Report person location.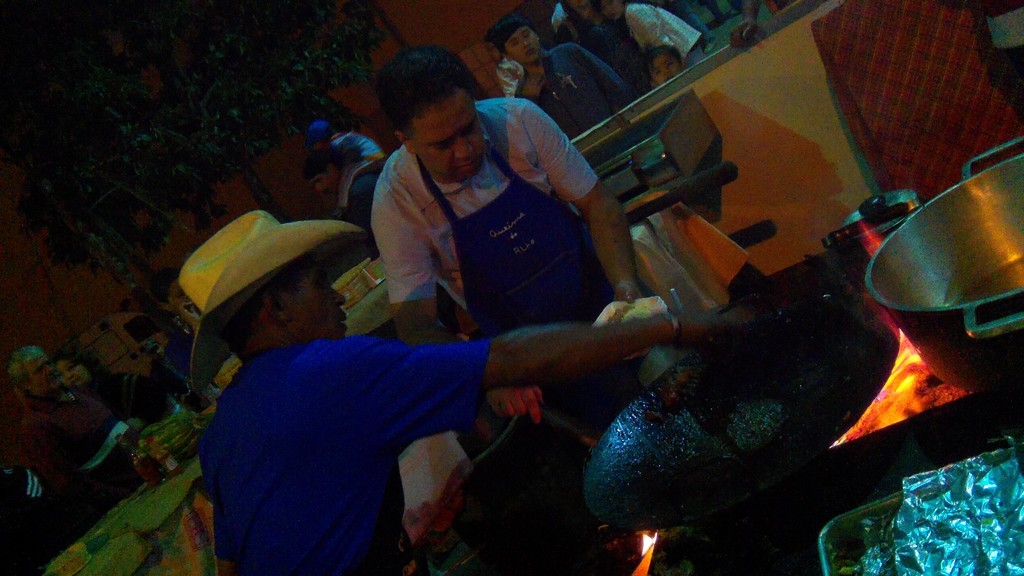
Report: <bbox>6, 343, 141, 495</bbox>.
